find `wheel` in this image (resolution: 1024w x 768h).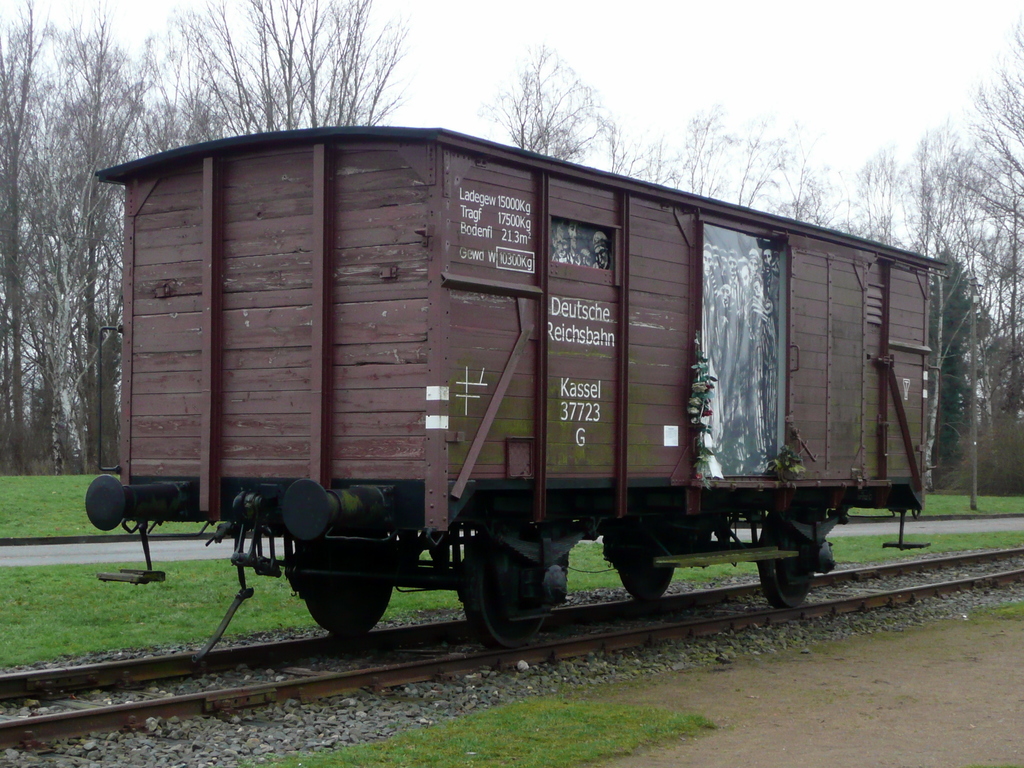
(292, 592, 401, 632).
